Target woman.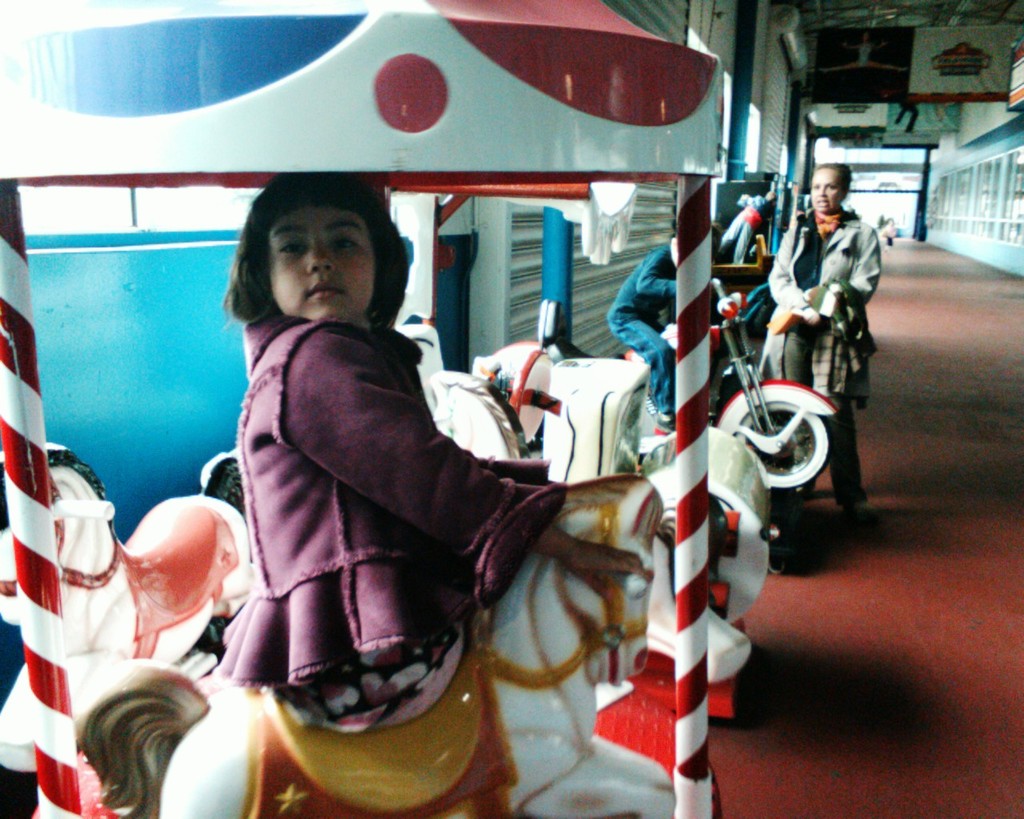
Target region: 221,170,551,731.
